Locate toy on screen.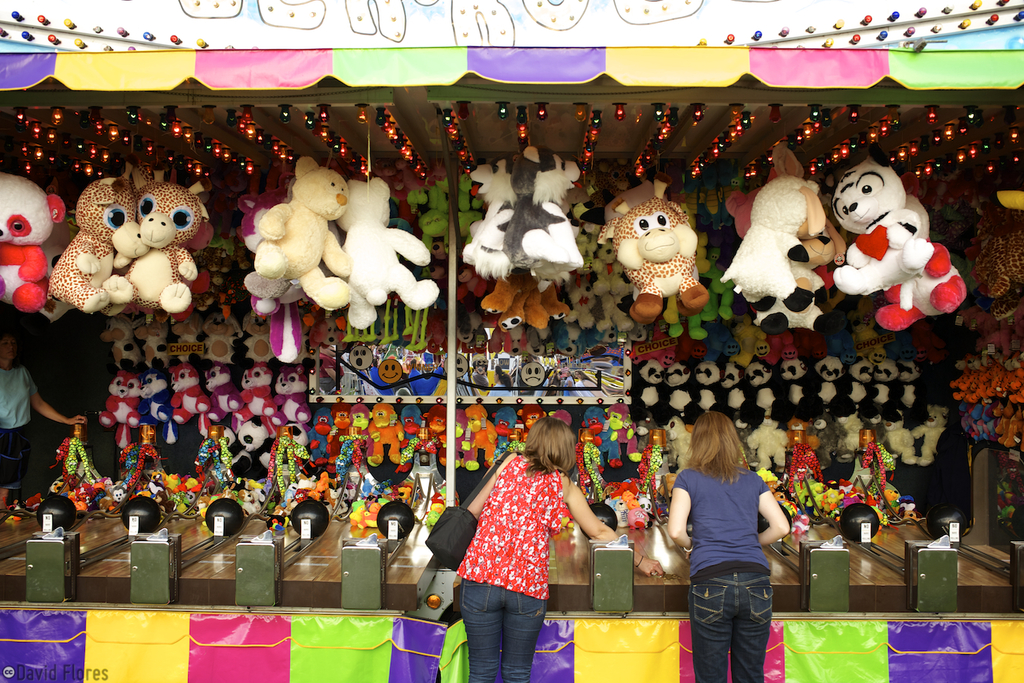
On screen at locate(831, 151, 931, 292).
